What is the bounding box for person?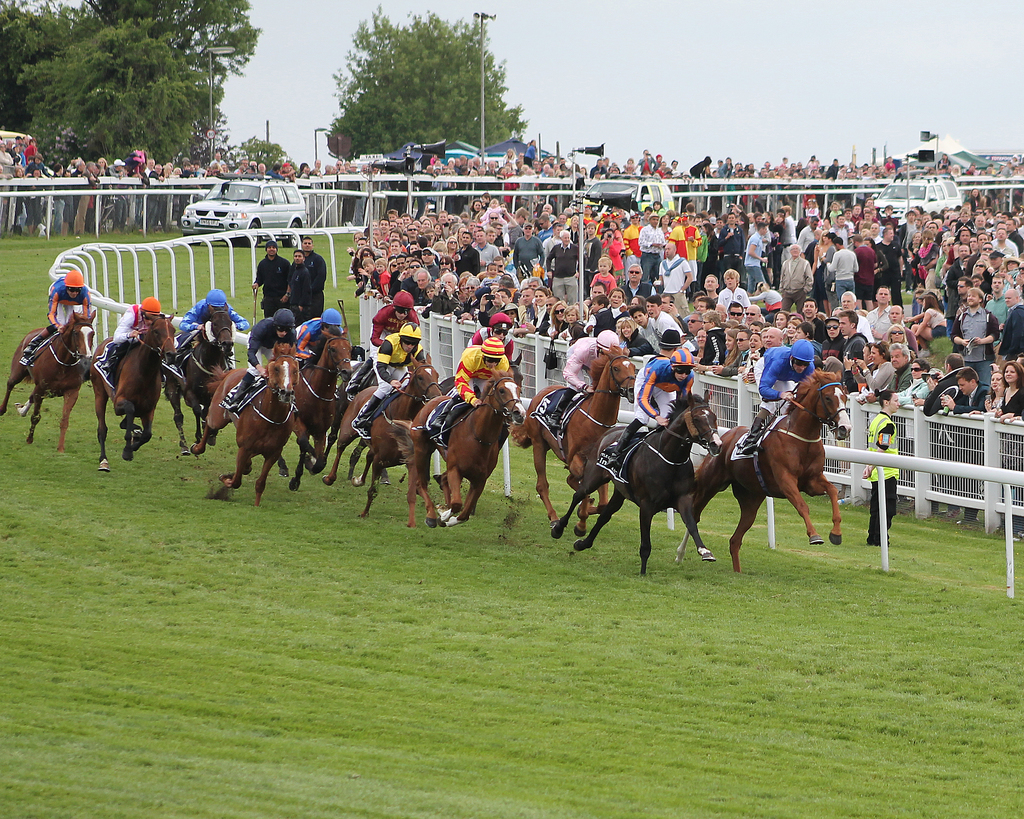
bbox(609, 352, 690, 468).
